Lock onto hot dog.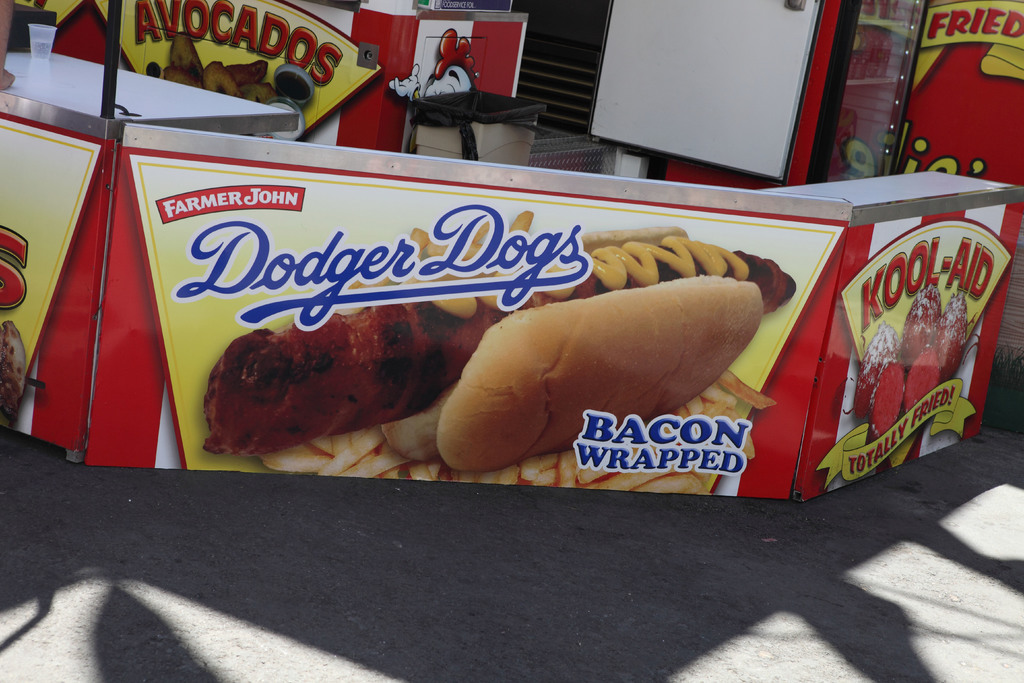
Locked: bbox(413, 217, 804, 459).
